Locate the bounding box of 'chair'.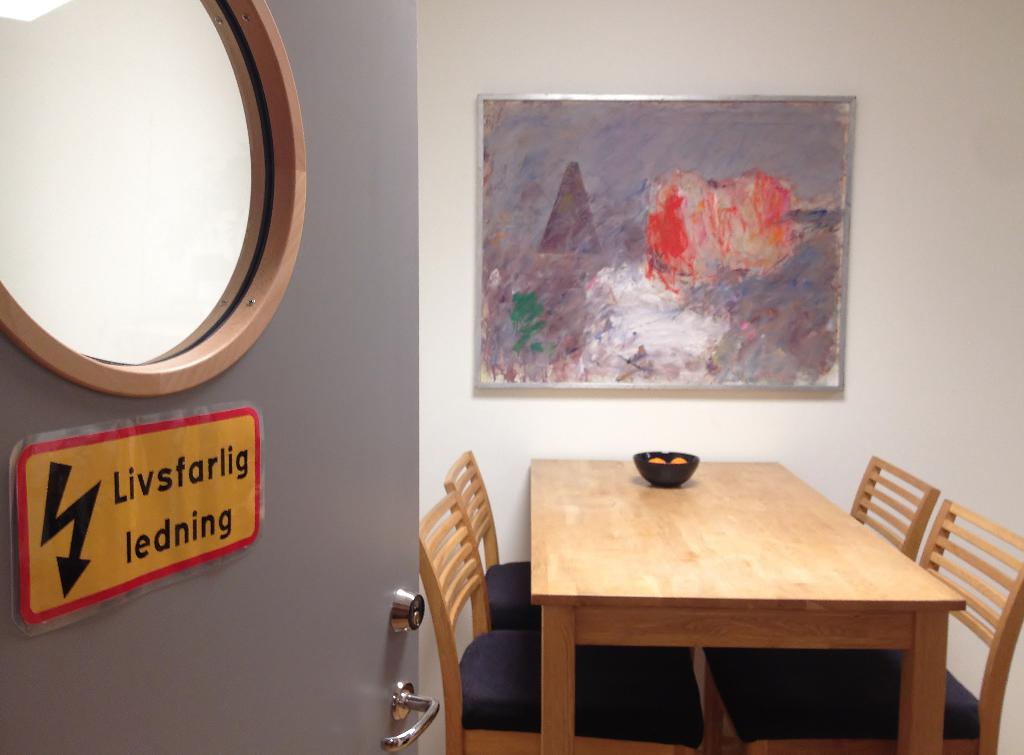
Bounding box: Rect(689, 448, 946, 754).
